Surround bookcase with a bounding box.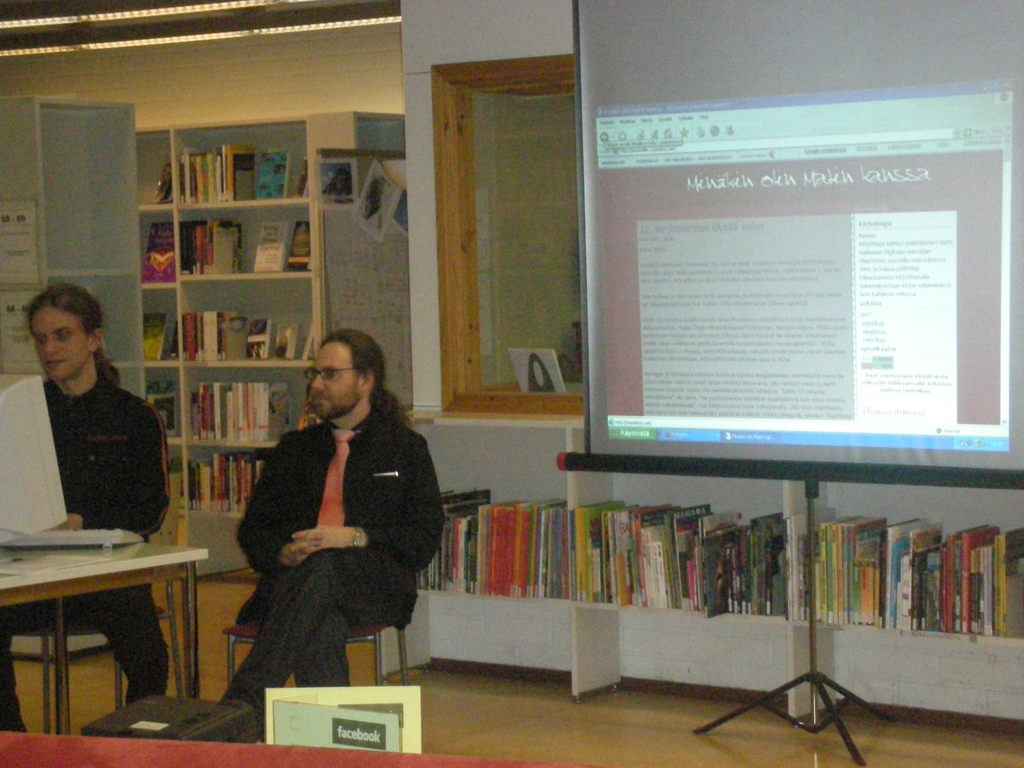
<bbox>406, 406, 1023, 732</bbox>.
